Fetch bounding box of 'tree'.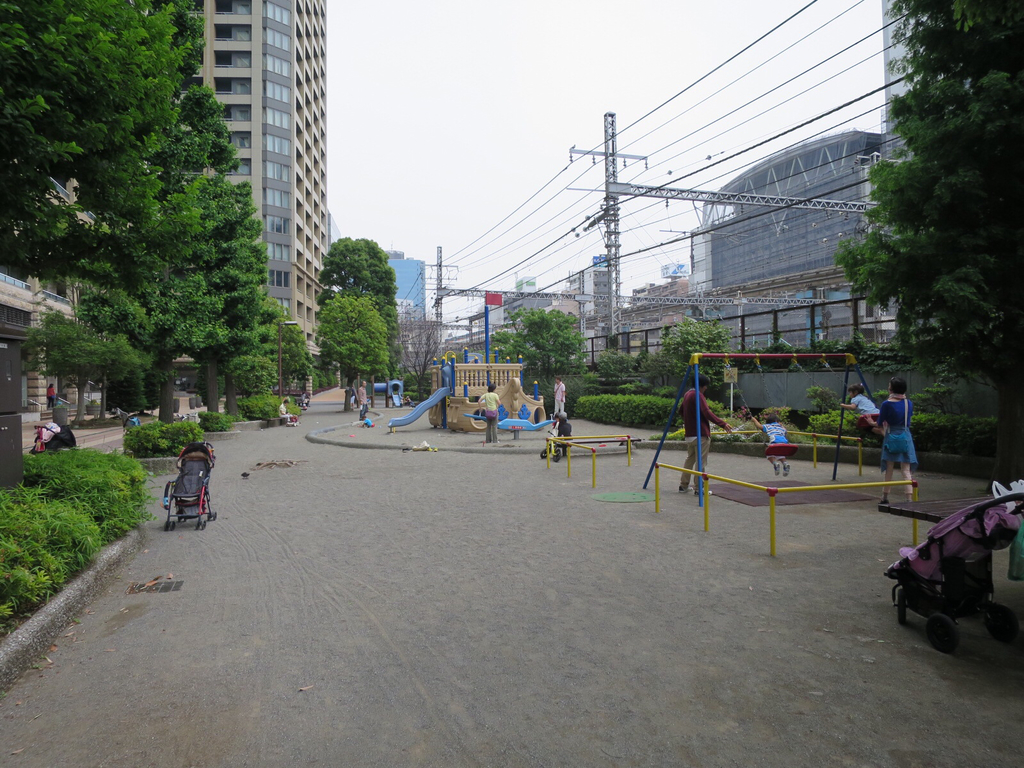
Bbox: BBox(463, 294, 588, 415).
